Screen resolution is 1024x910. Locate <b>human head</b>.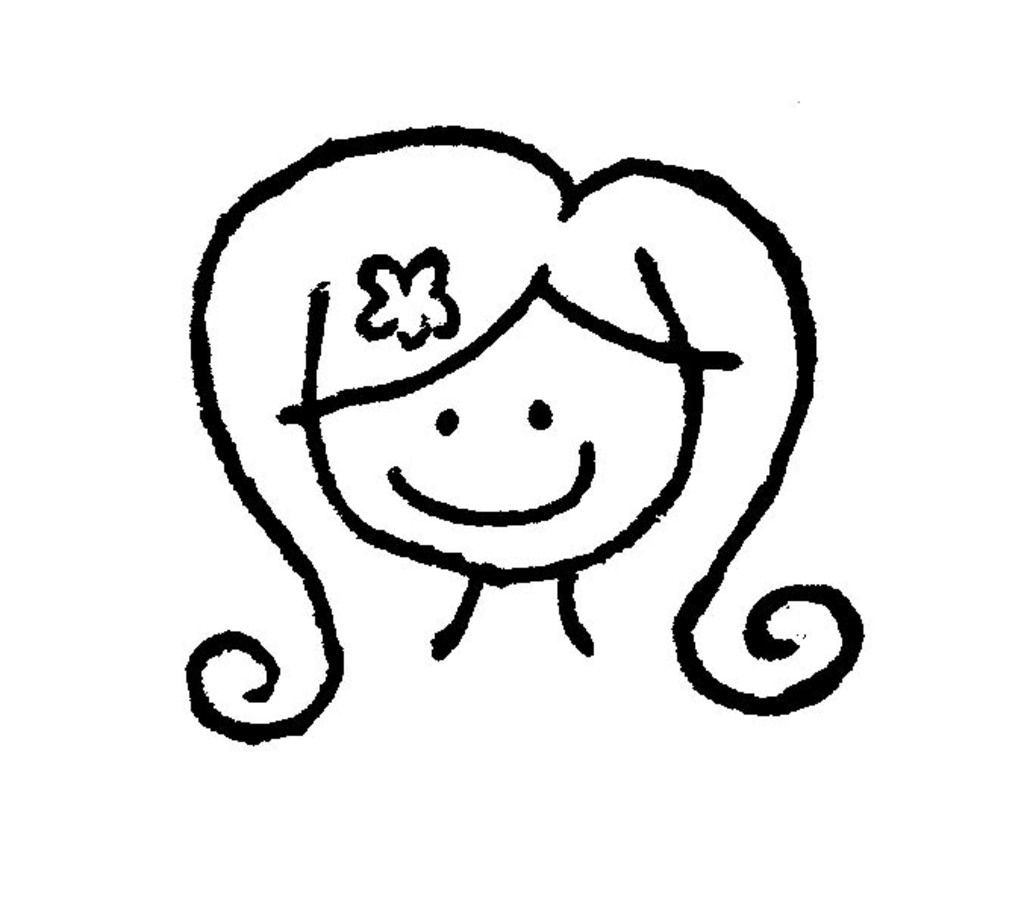
<bbox>239, 124, 871, 783</bbox>.
